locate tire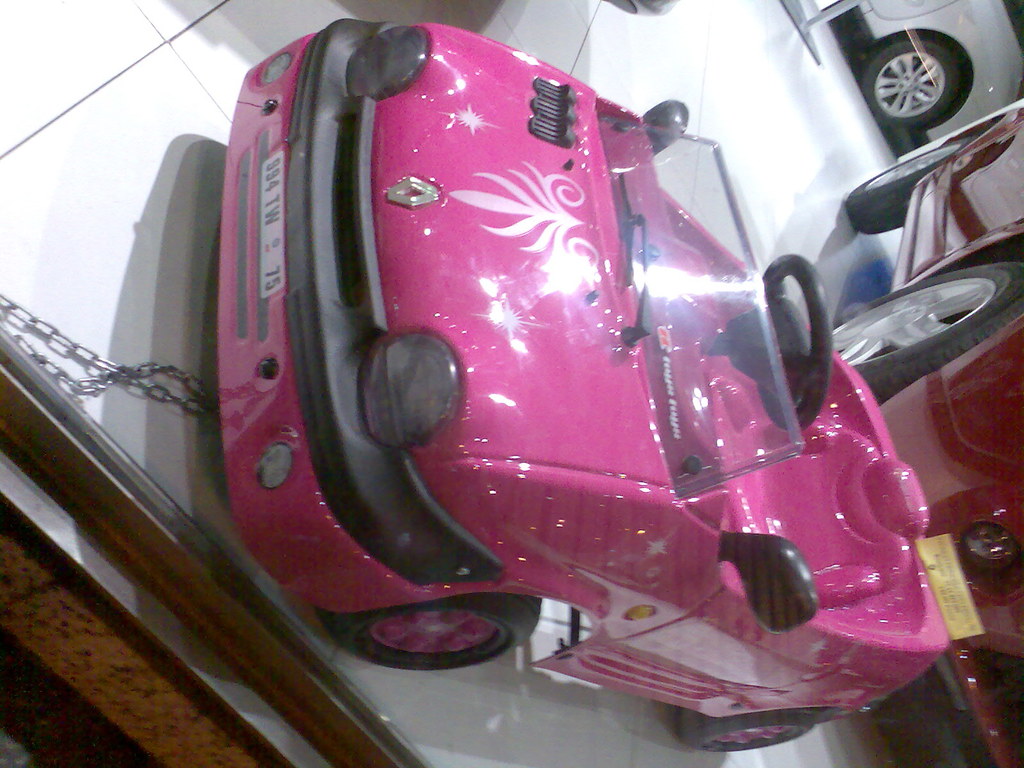
<bbox>685, 709, 822, 749</bbox>
